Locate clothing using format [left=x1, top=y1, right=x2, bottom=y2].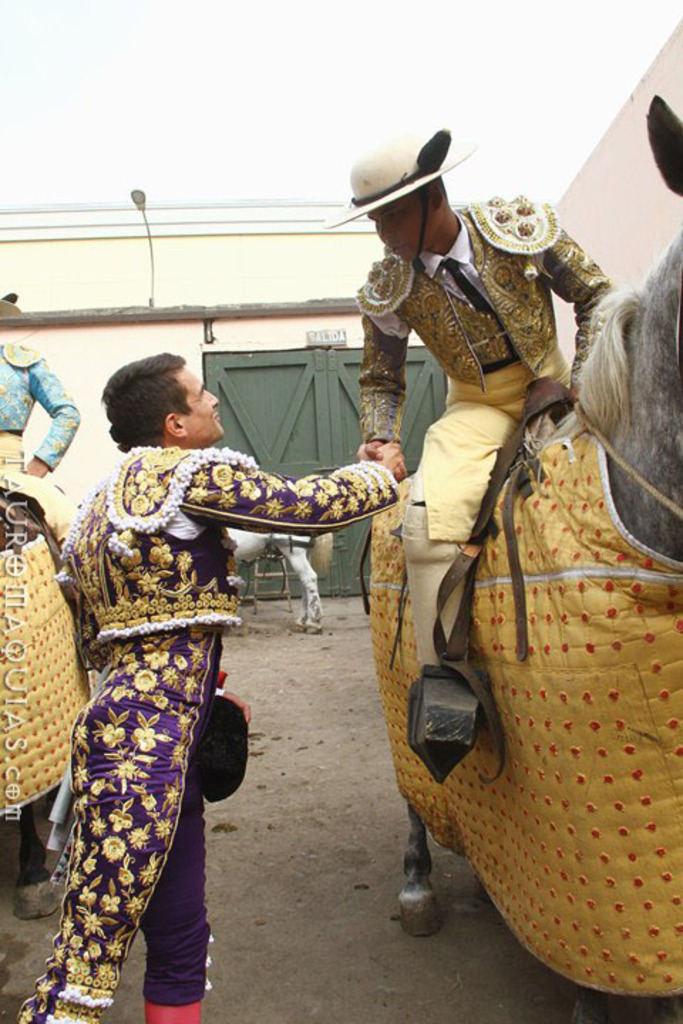
[left=360, top=186, right=622, bottom=693].
